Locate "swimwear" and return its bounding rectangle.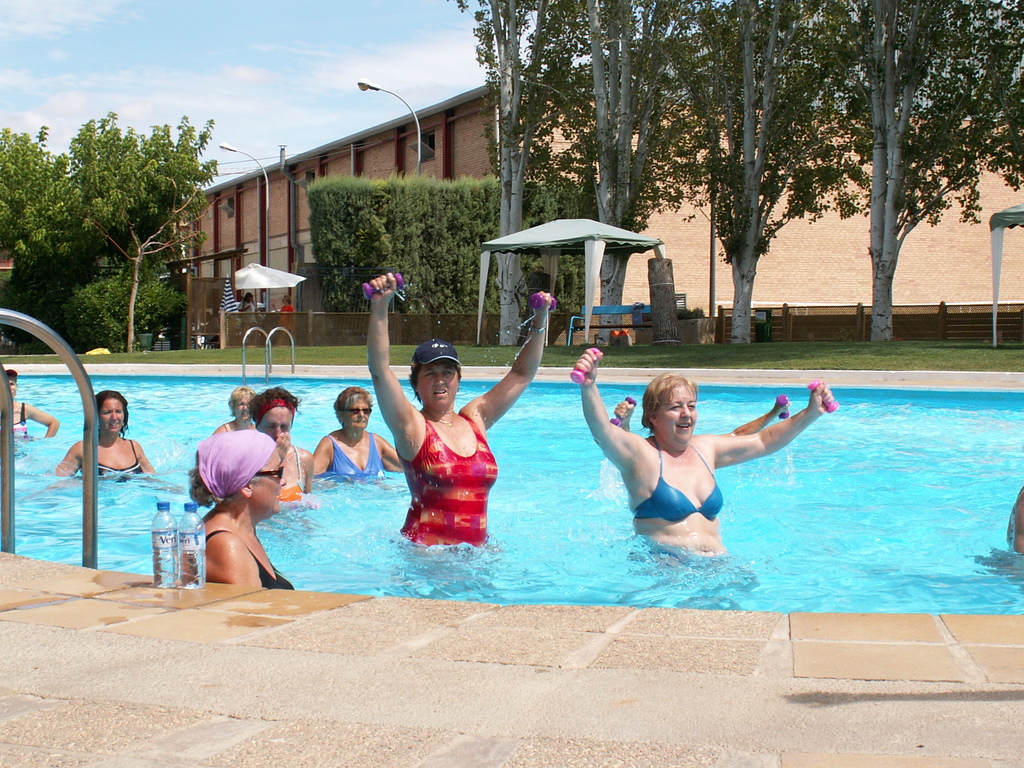
[left=321, top=424, right=391, bottom=492].
